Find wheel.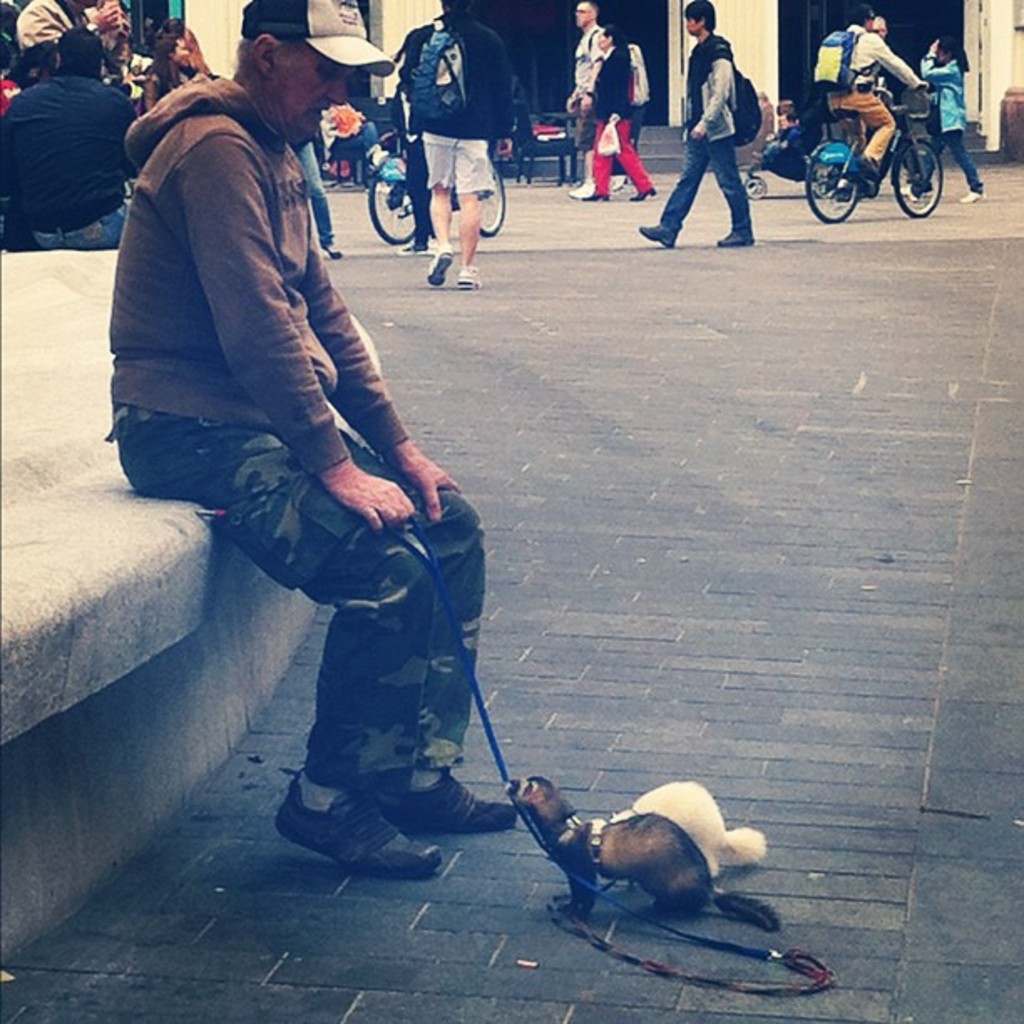
(x1=805, y1=141, x2=862, y2=223).
